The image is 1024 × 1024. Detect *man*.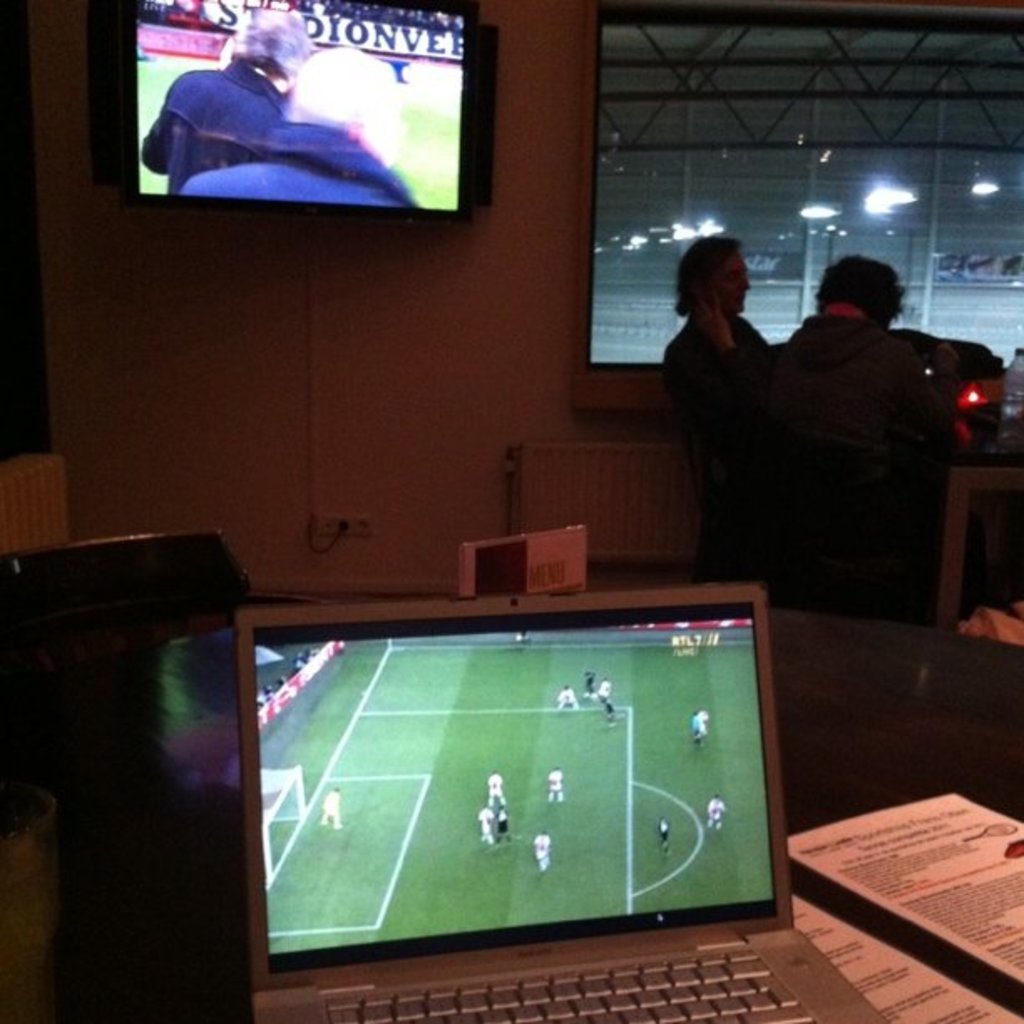
Detection: <box>591,674,617,724</box>.
